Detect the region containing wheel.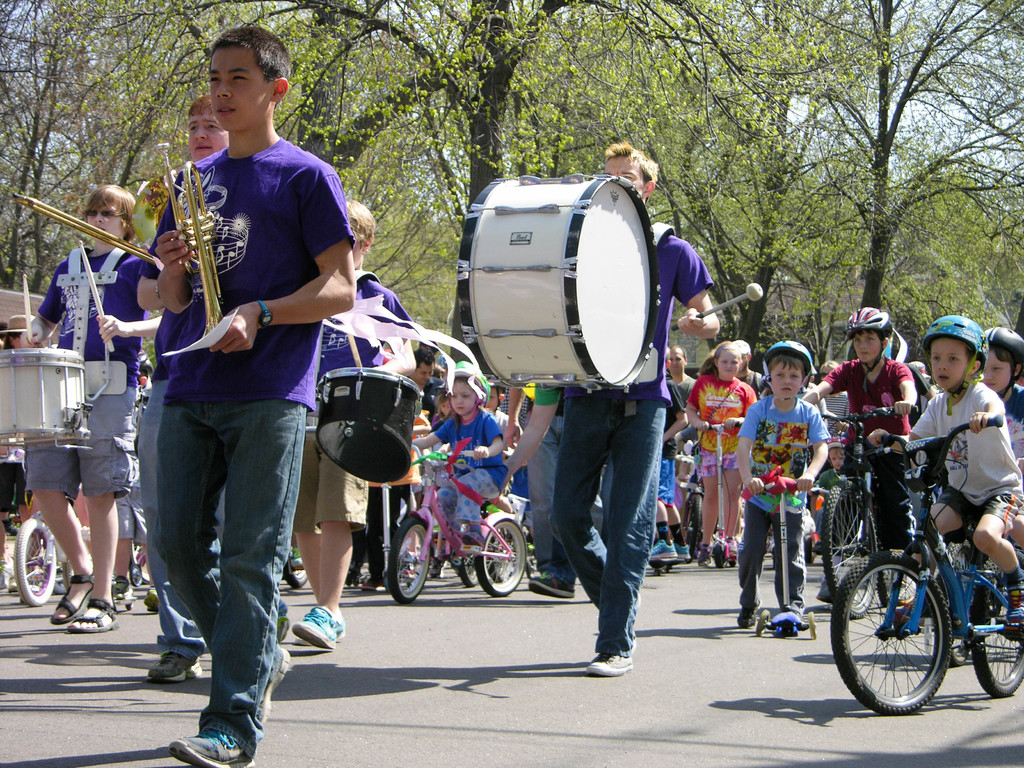
bbox=(282, 537, 308, 589).
